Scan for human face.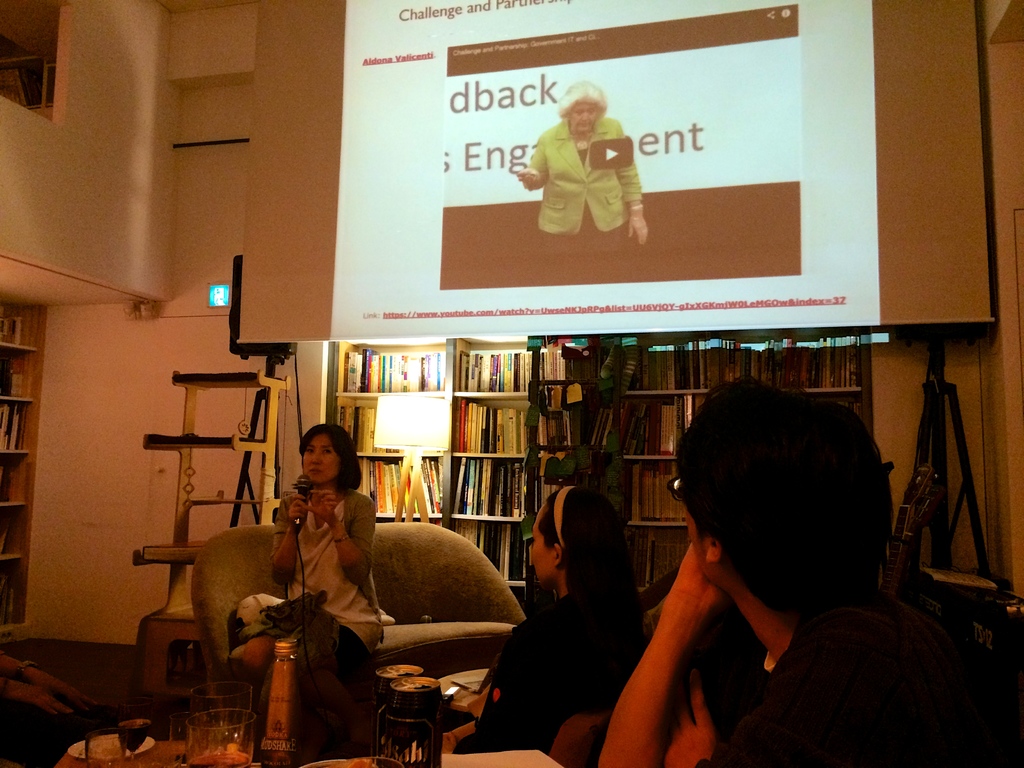
Scan result: (x1=303, y1=434, x2=338, y2=484).
